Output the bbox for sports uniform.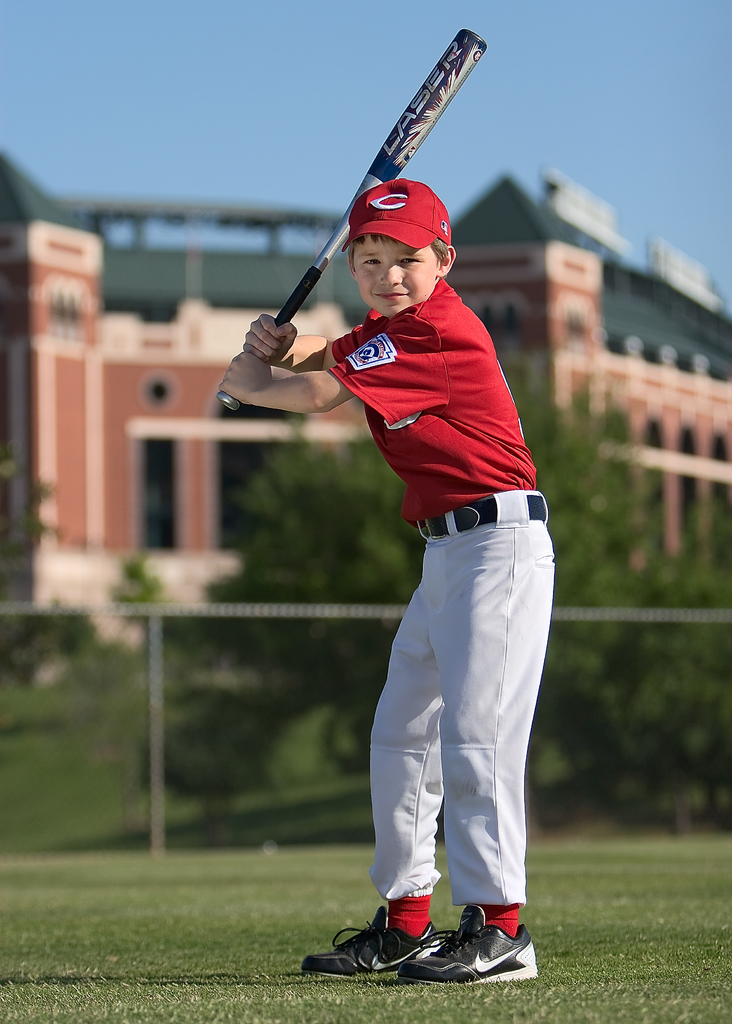
(left=327, top=353, right=574, bottom=982).
